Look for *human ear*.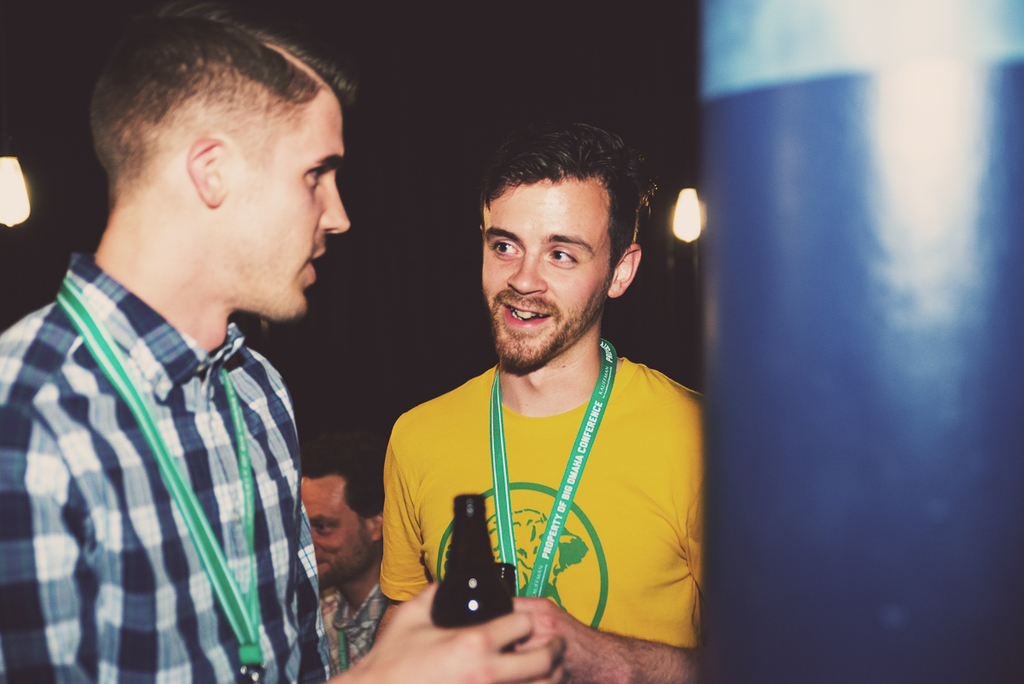
Found: left=369, top=512, right=387, bottom=539.
